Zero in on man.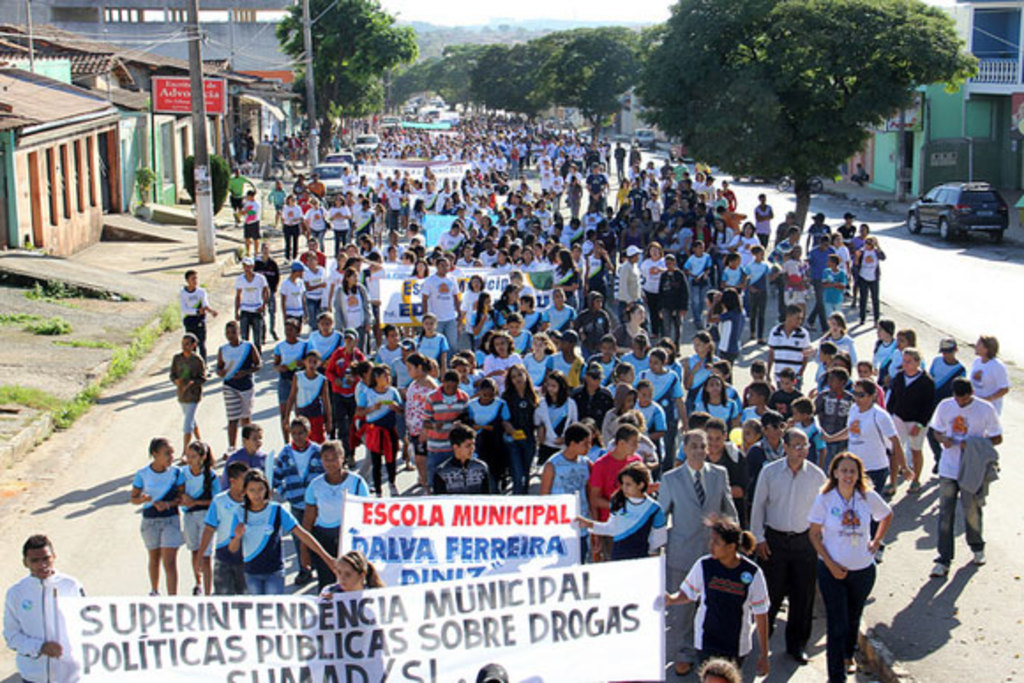
Zeroed in: (x1=538, y1=425, x2=593, y2=568).
